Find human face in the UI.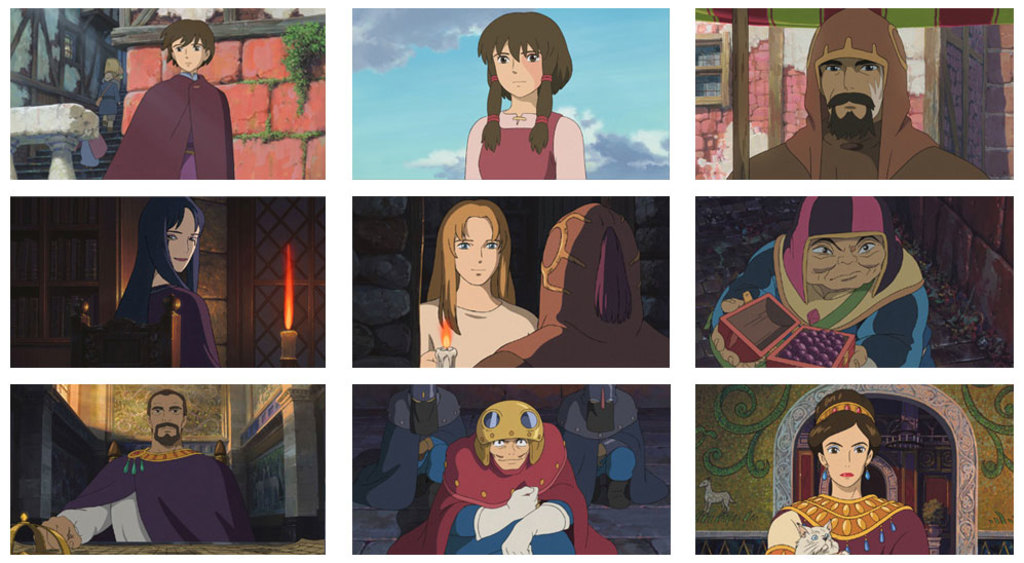
UI element at 491, 42, 540, 97.
